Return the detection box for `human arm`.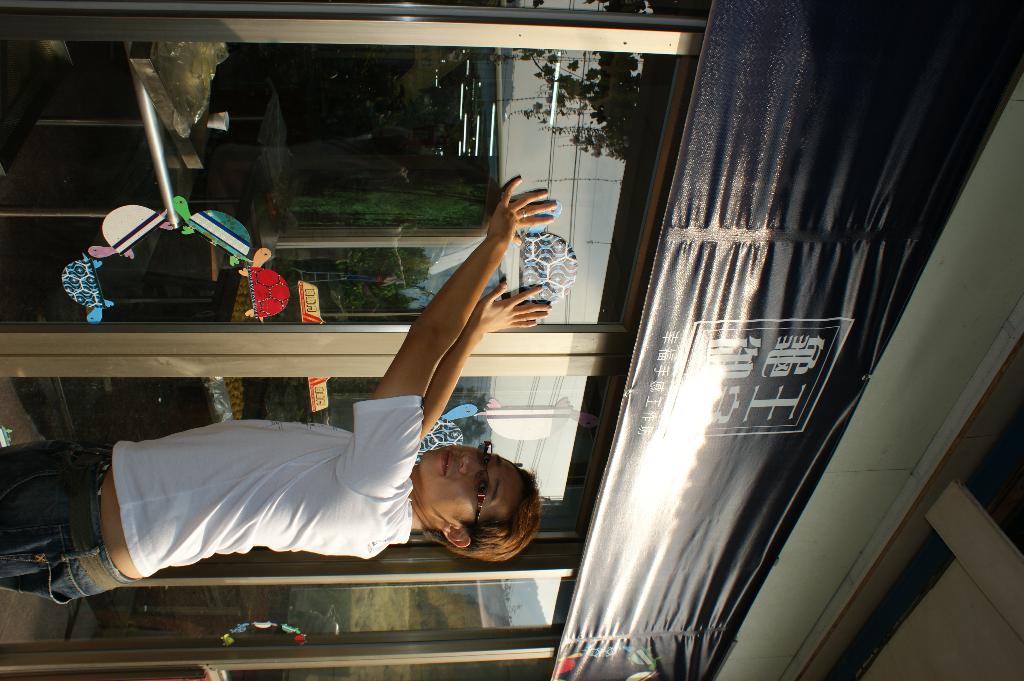
420,279,553,440.
